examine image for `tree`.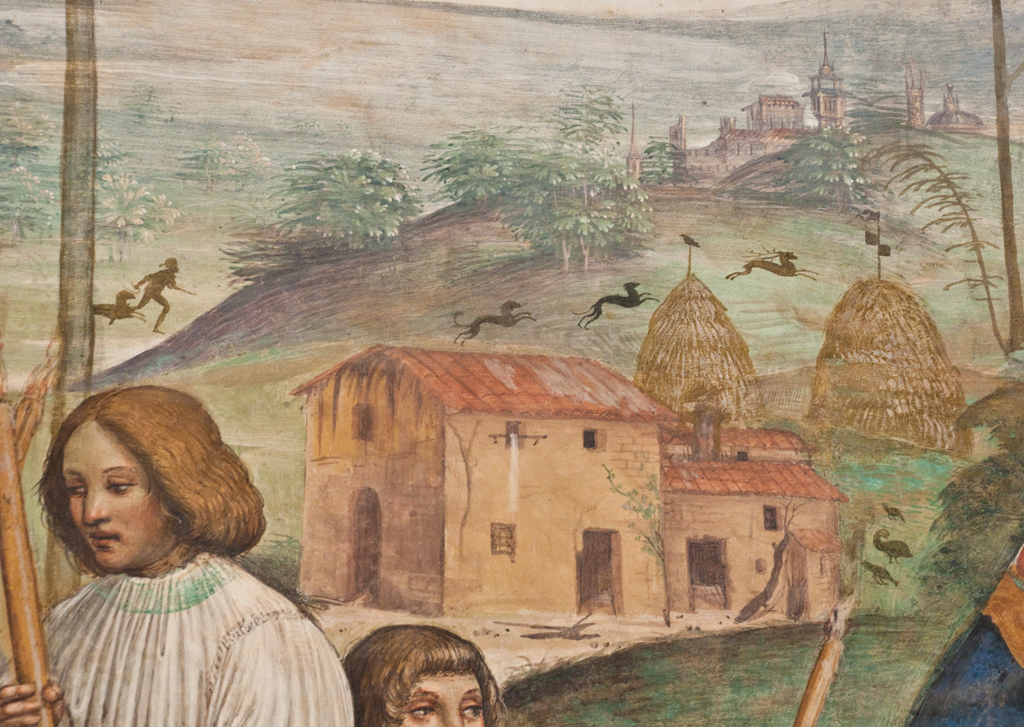
Examination result: 424 86 650 263.
